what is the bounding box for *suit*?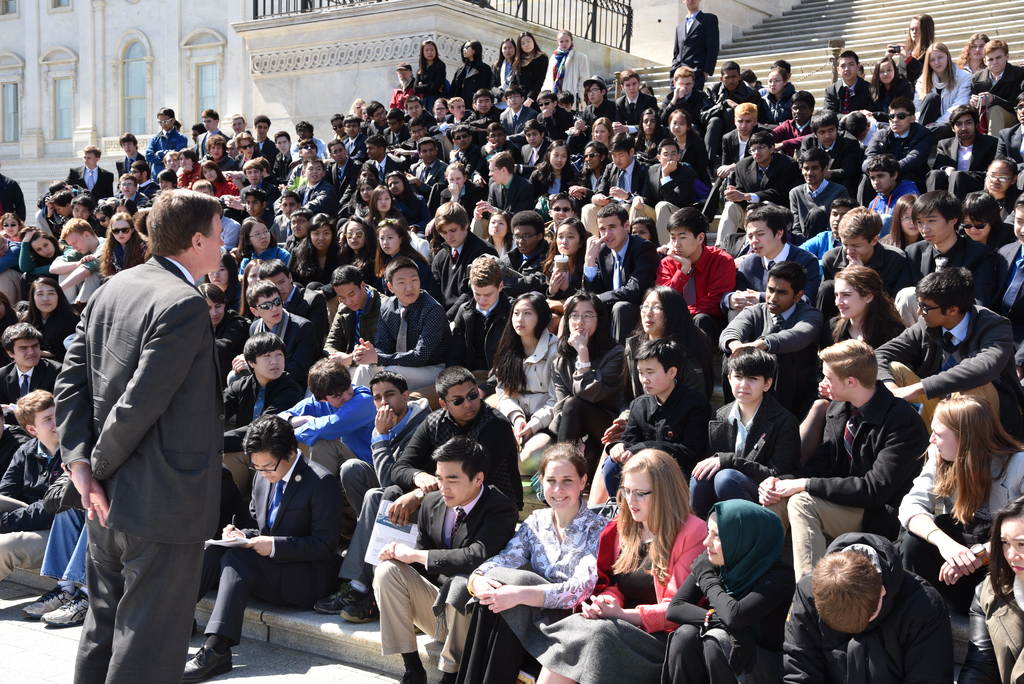
BBox(79, 279, 229, 676).
